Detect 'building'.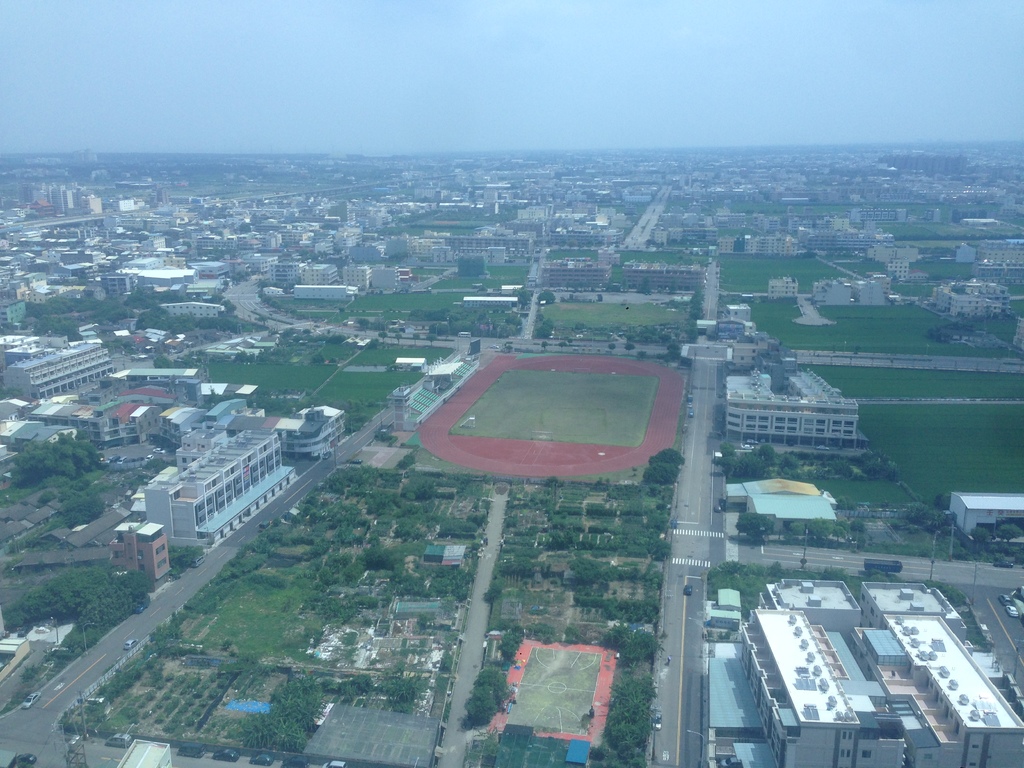
Detected at {"x1": 726, "y1": 372, "x2": 858, "y2": 442}.
